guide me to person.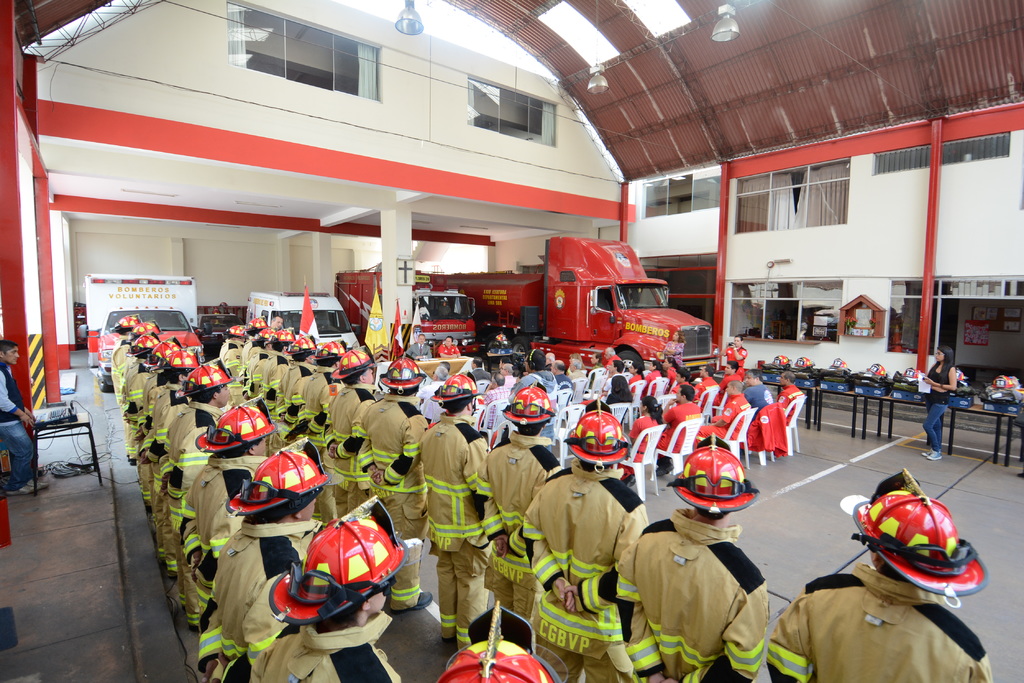
Guidance: 0/337/42/495.
